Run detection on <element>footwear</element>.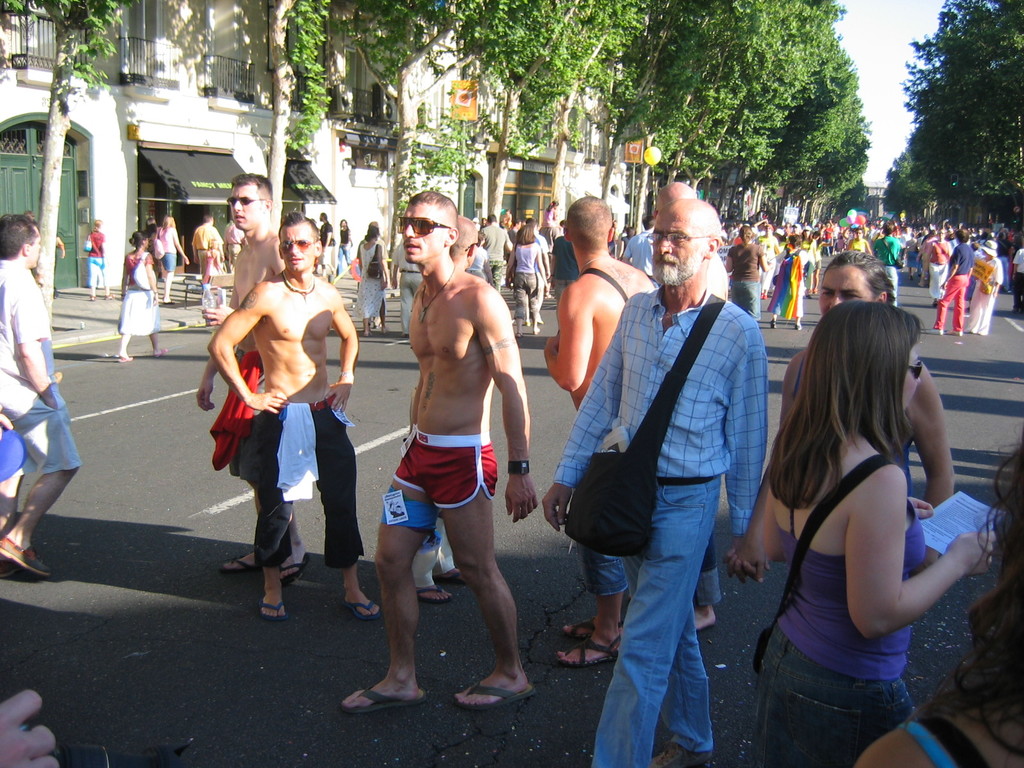
Result: Rect(0, 536, 54, 579).
